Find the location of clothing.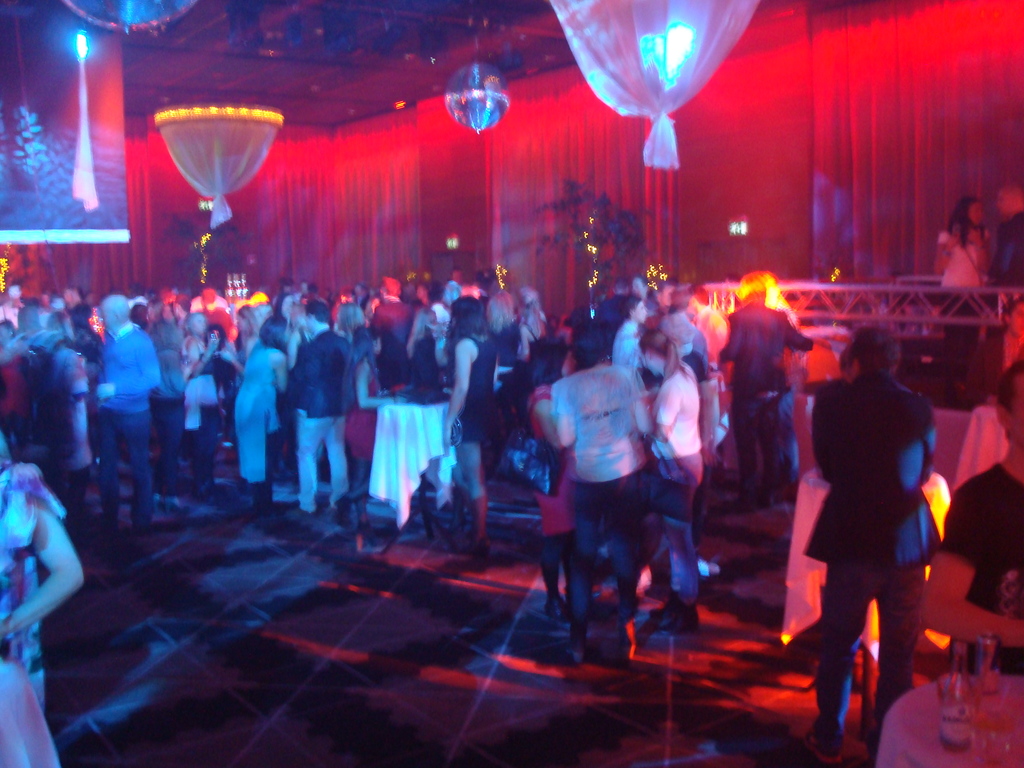
Location: bbox(936, 230, 996, 364).
